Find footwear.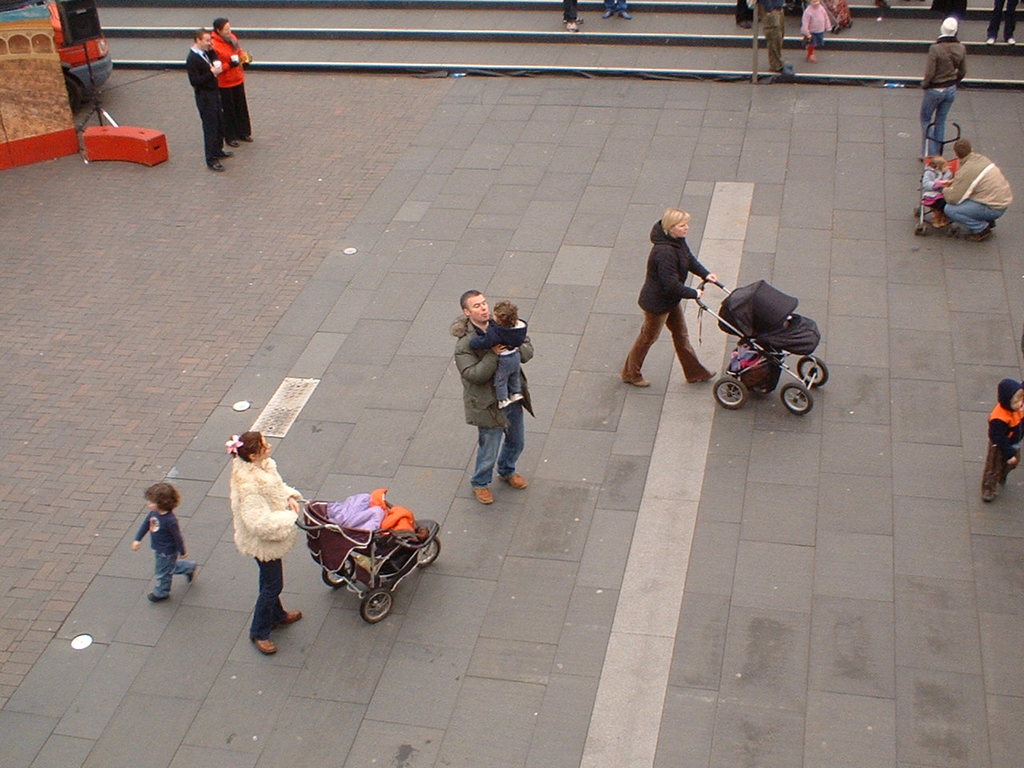
(x1=986, y1=35, x2=994, y2=43).
